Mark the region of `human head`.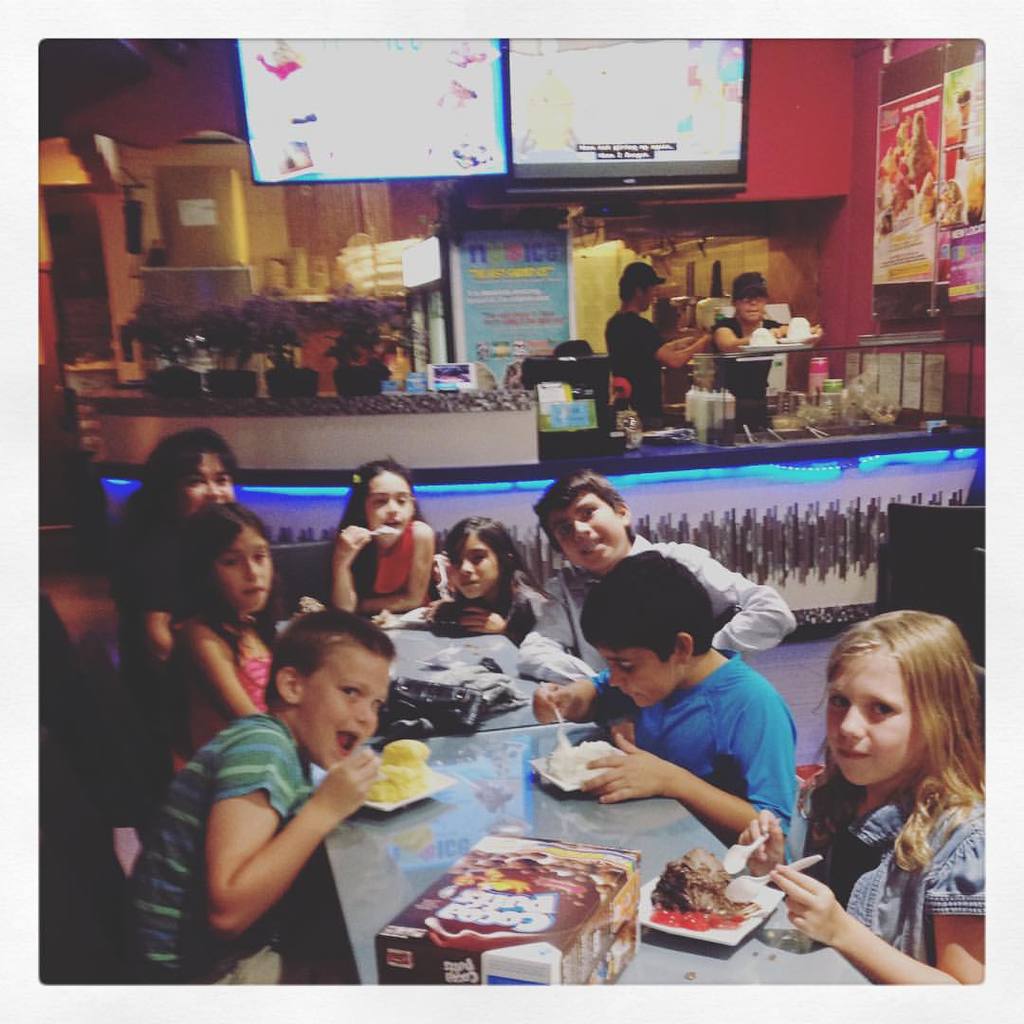
Region: [left=537, top=473, right=636, bottom=572].
